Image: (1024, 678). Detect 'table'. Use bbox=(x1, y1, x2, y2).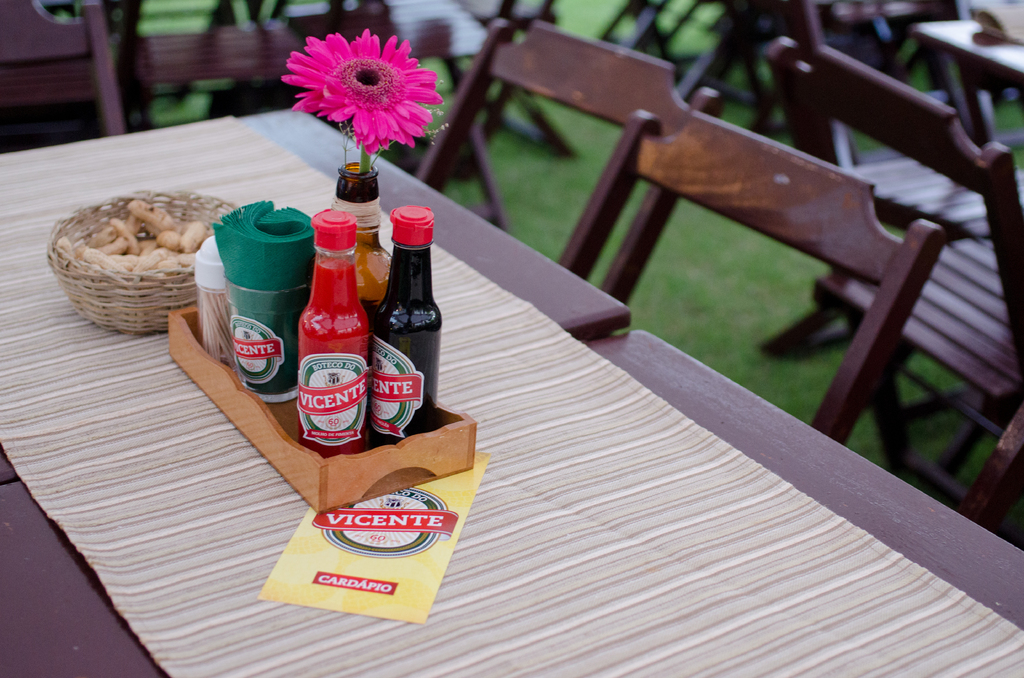
bbox=(0, 108, 1023, 677).
